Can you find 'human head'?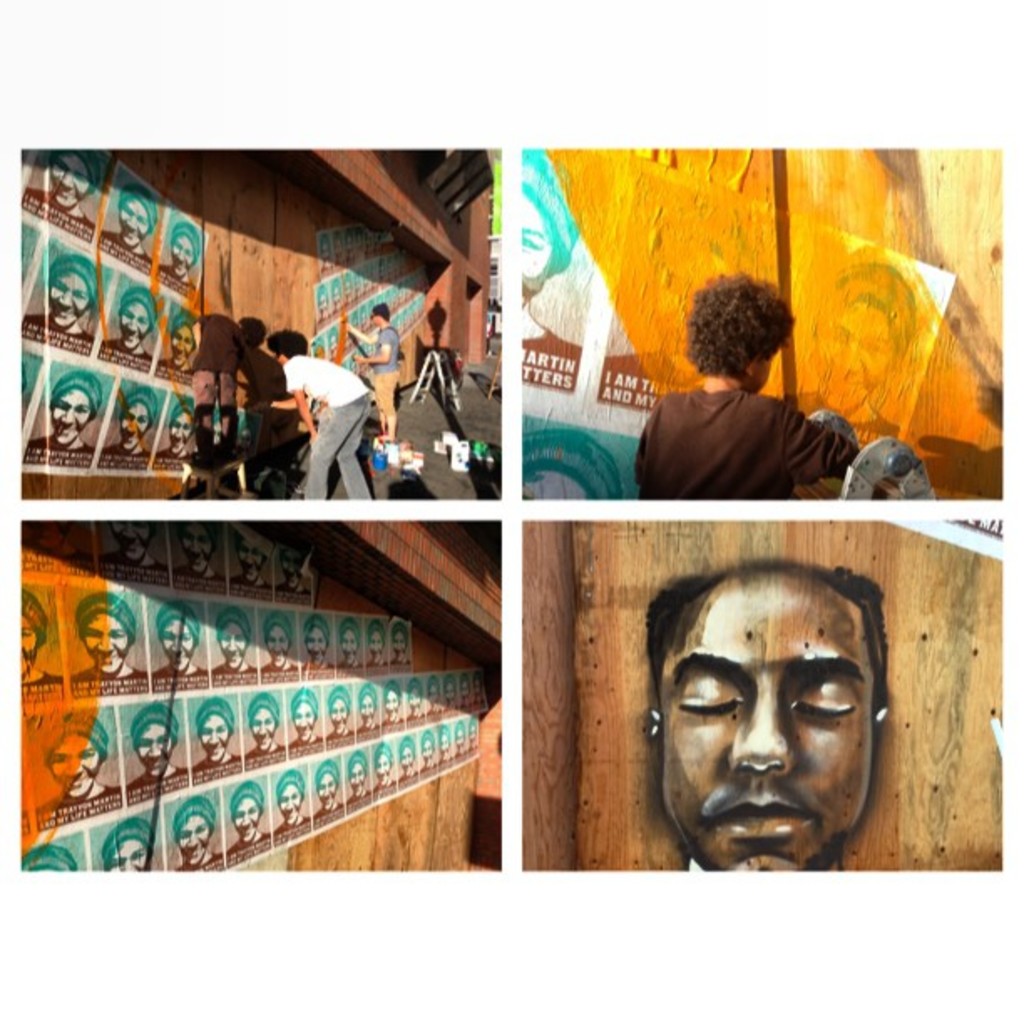
Yes, bounding box: l=234, t=313, r=264, b=343.
